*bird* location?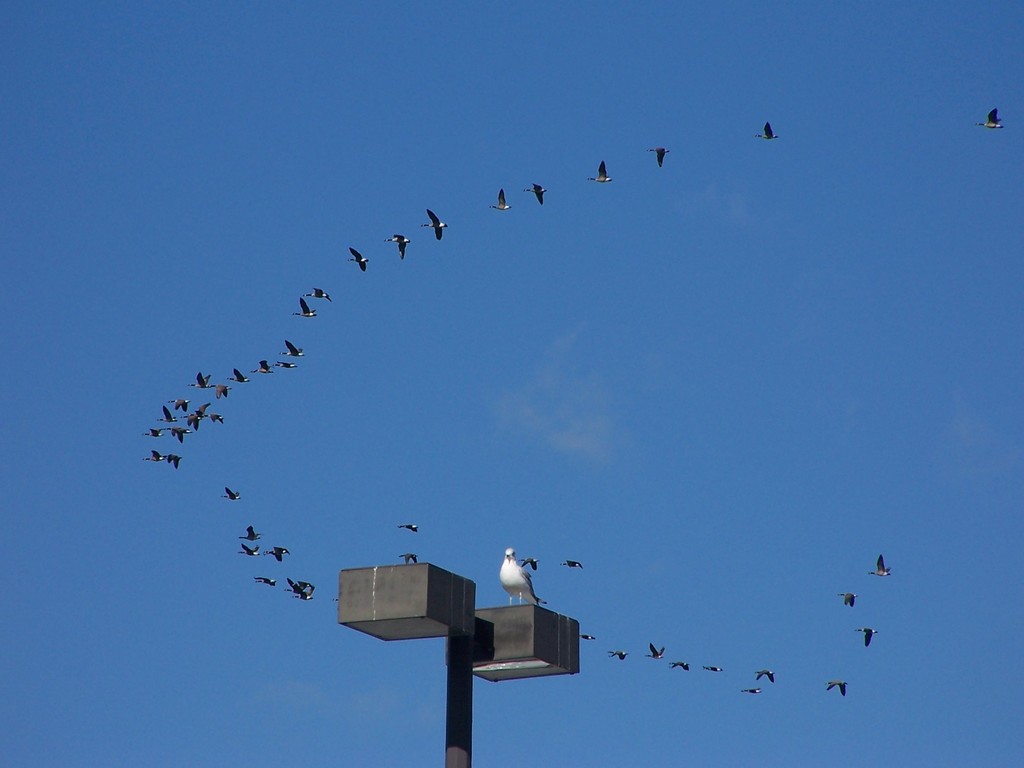
<bbox>588, 156, 614, 186</bbox>
